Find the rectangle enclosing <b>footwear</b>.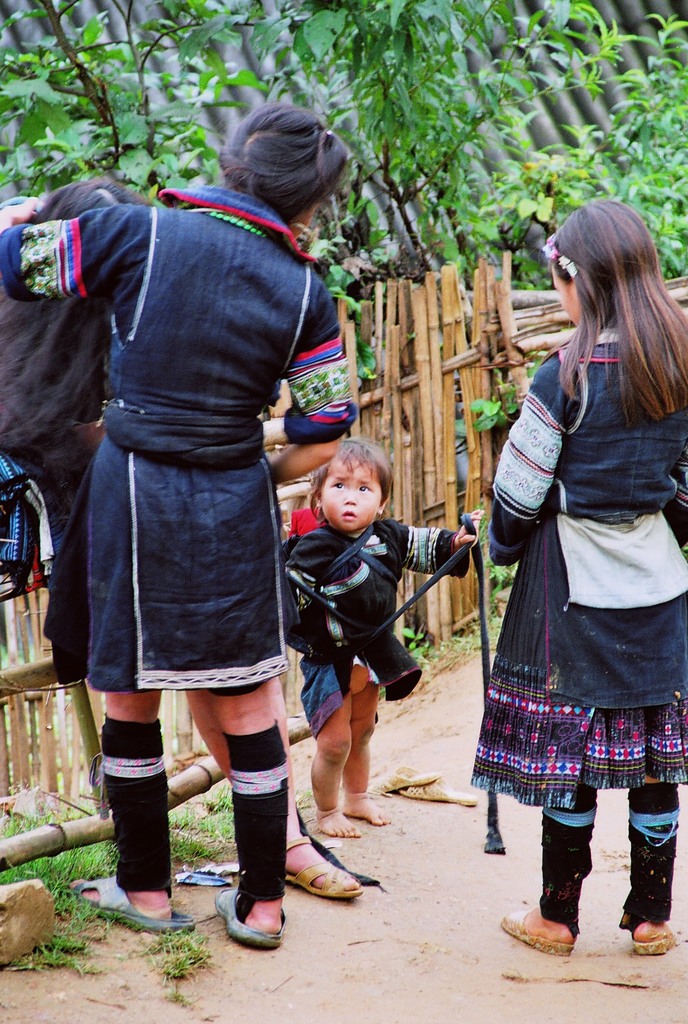
x1=61, y1=881, x2=196, y2=951.
